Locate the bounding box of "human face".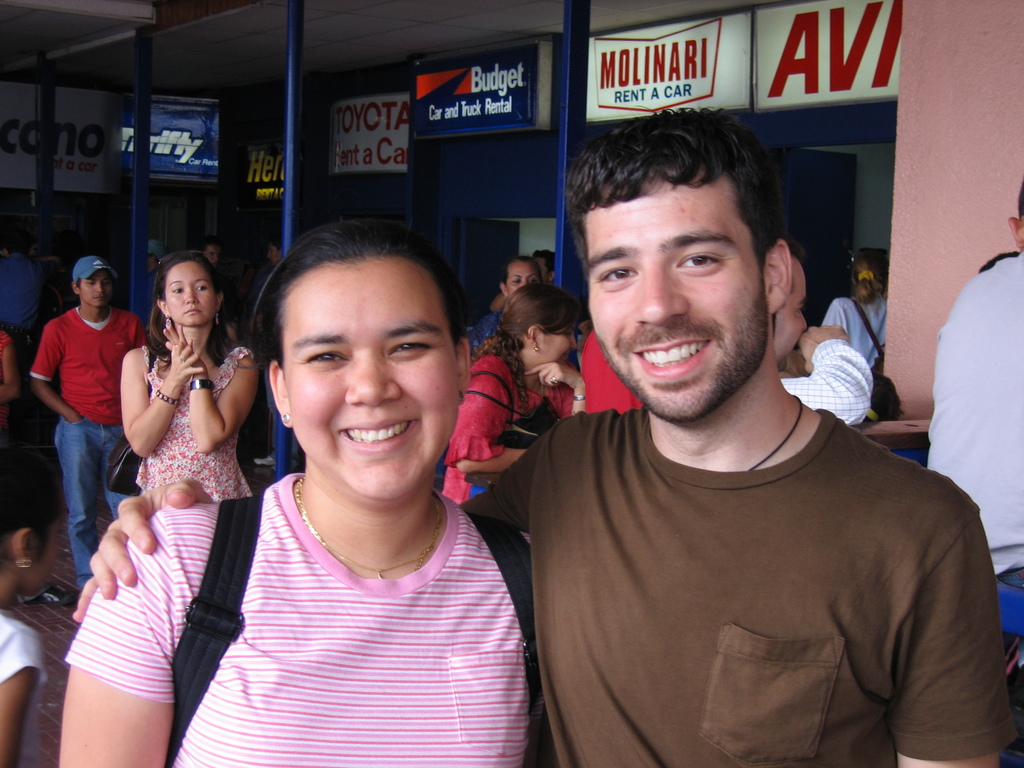
Bounding box: bbox(24, 508, 63, 601).
